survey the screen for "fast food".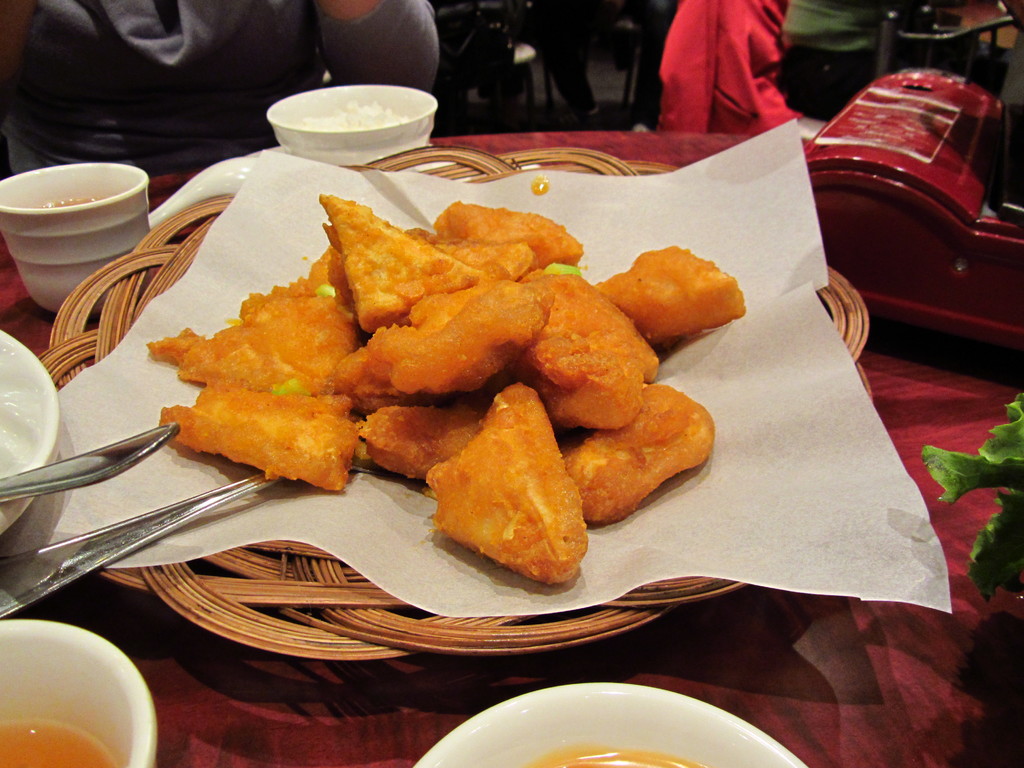
Survey found: pyautogui.locateOnScreen(292, 178, 682, 565).
